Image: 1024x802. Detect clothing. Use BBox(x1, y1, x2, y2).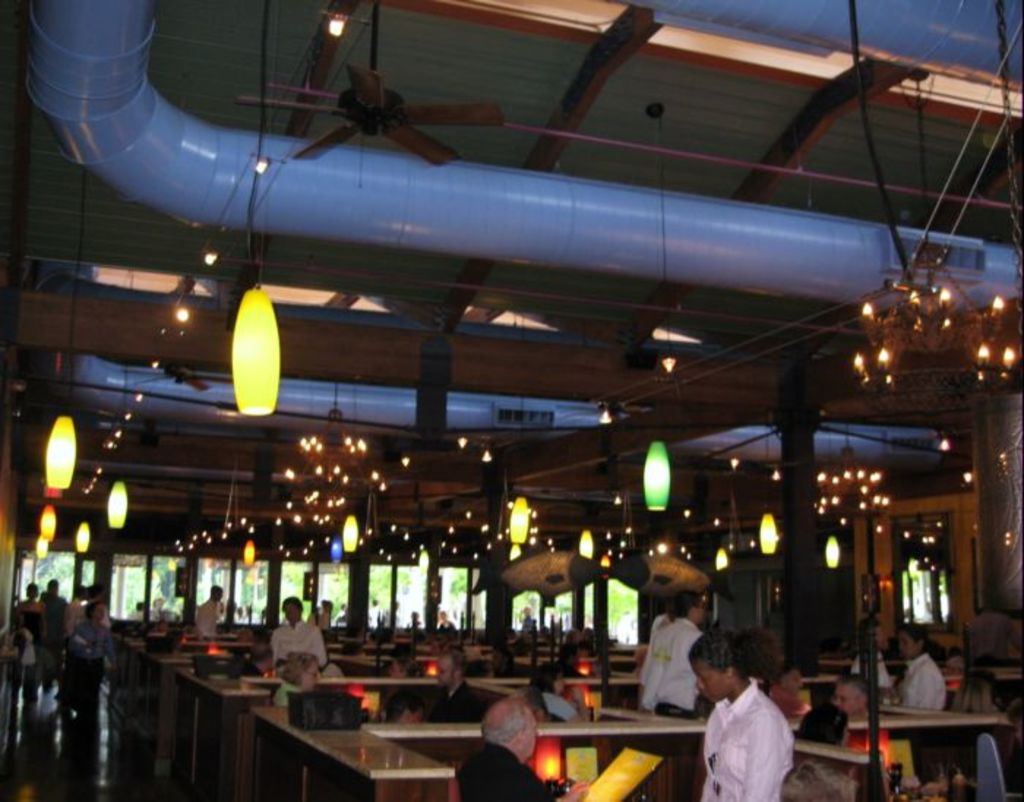
BBox(434, 682, 489, 722).
